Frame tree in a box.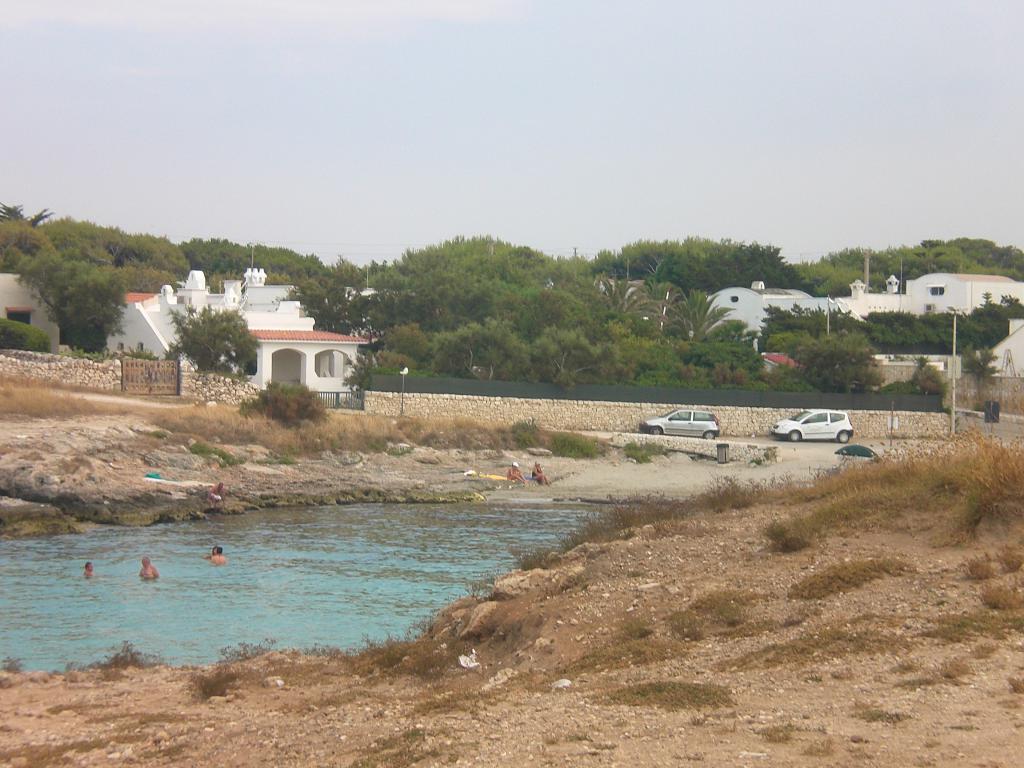
x1=16 y1=199 x2=127 y2=351.
